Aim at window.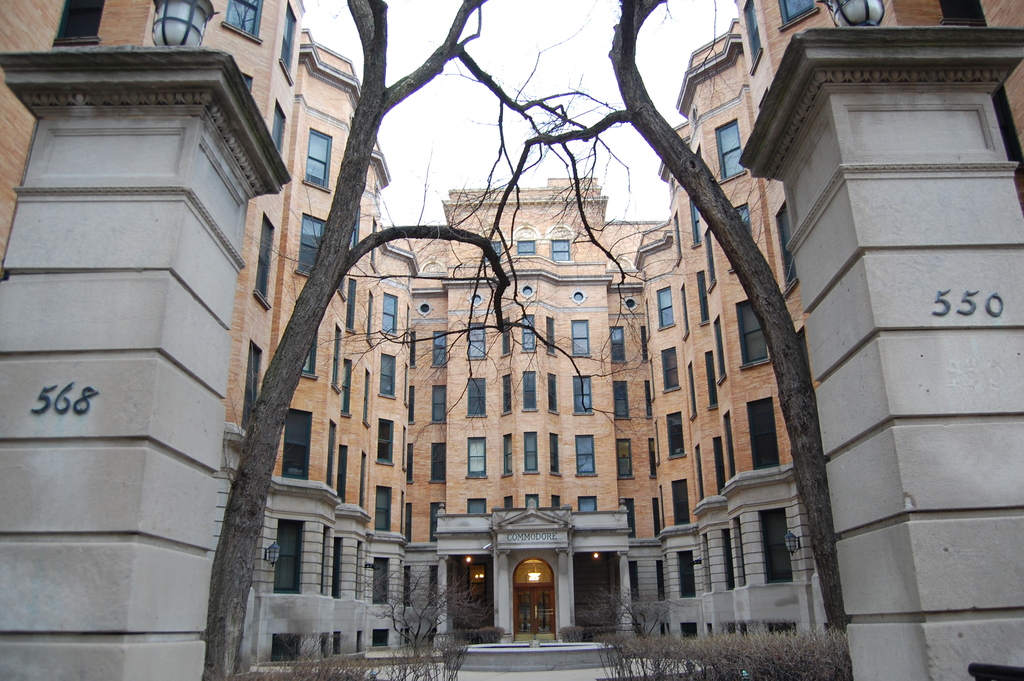
Aimed at 378, 353, 395, 399.
